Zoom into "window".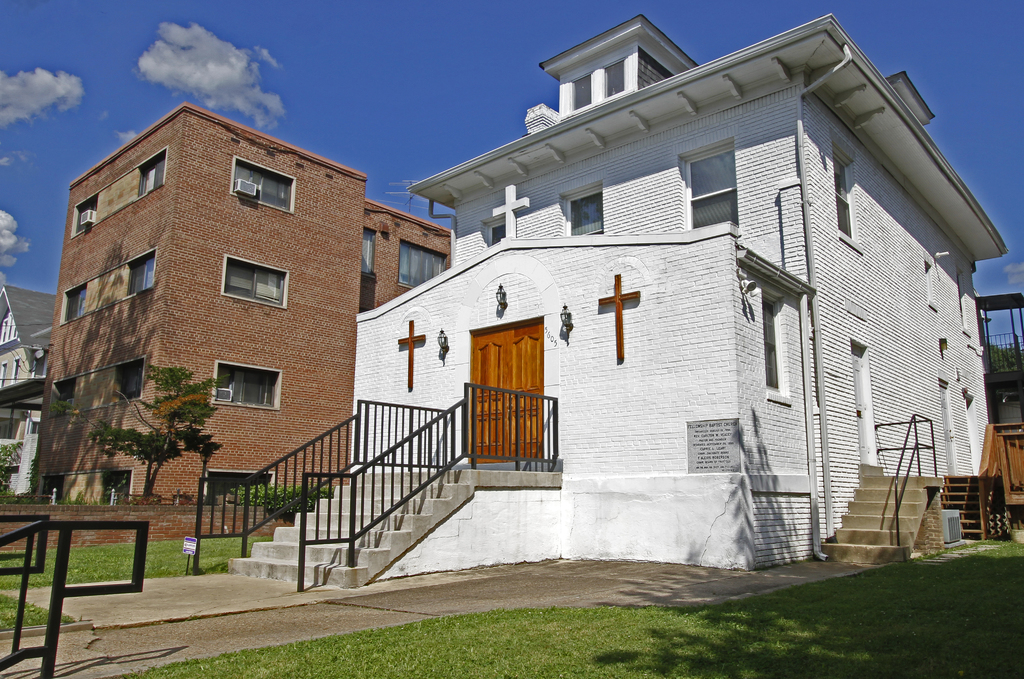
Zoom target: (x1=116, y1=357, x2=144, y2=401).
